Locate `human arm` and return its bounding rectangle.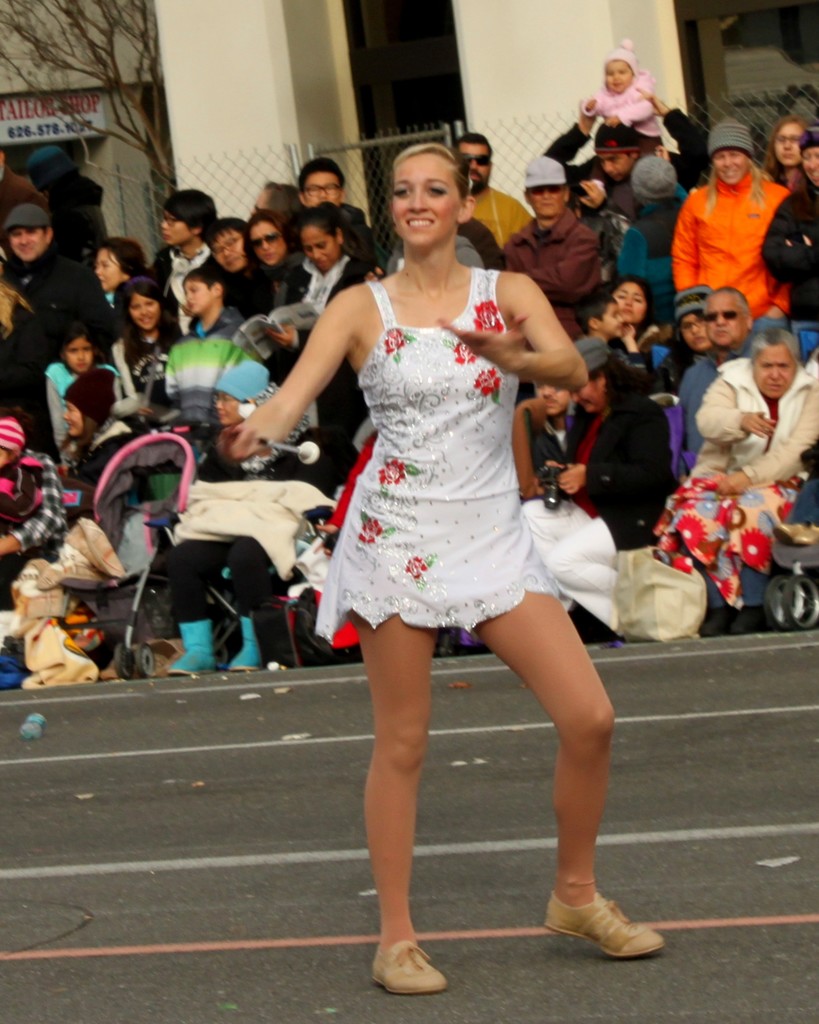
region(427, 259, 588, 405).
